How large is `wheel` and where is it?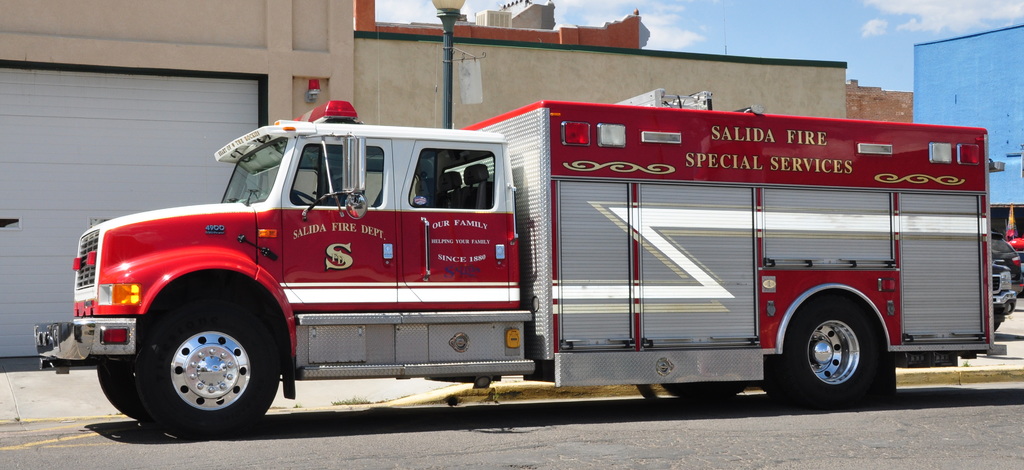
Bounding box: locate(289, 188, 320, 205).
